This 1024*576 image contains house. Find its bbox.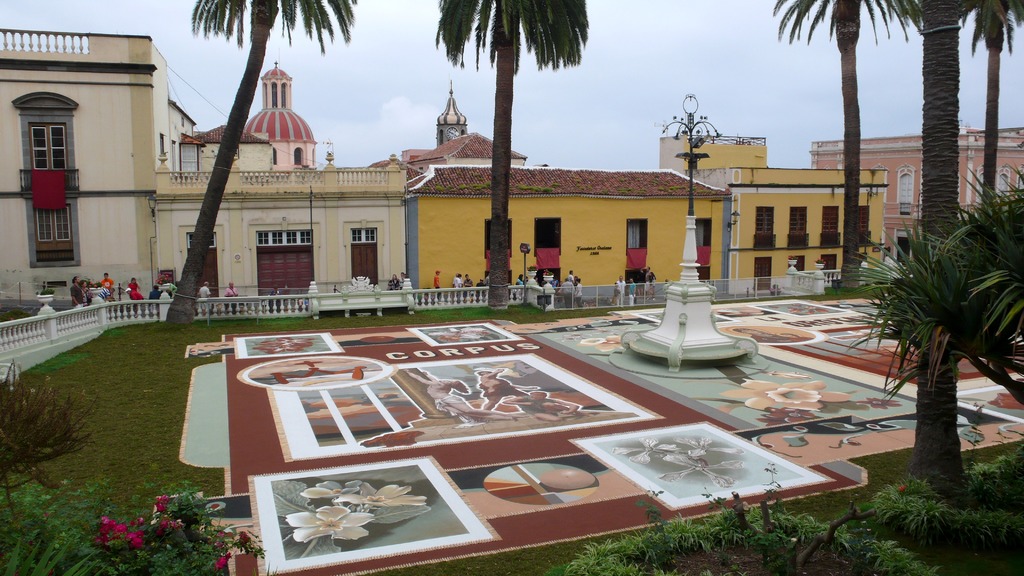
rect(0, 4, 184, 303).
